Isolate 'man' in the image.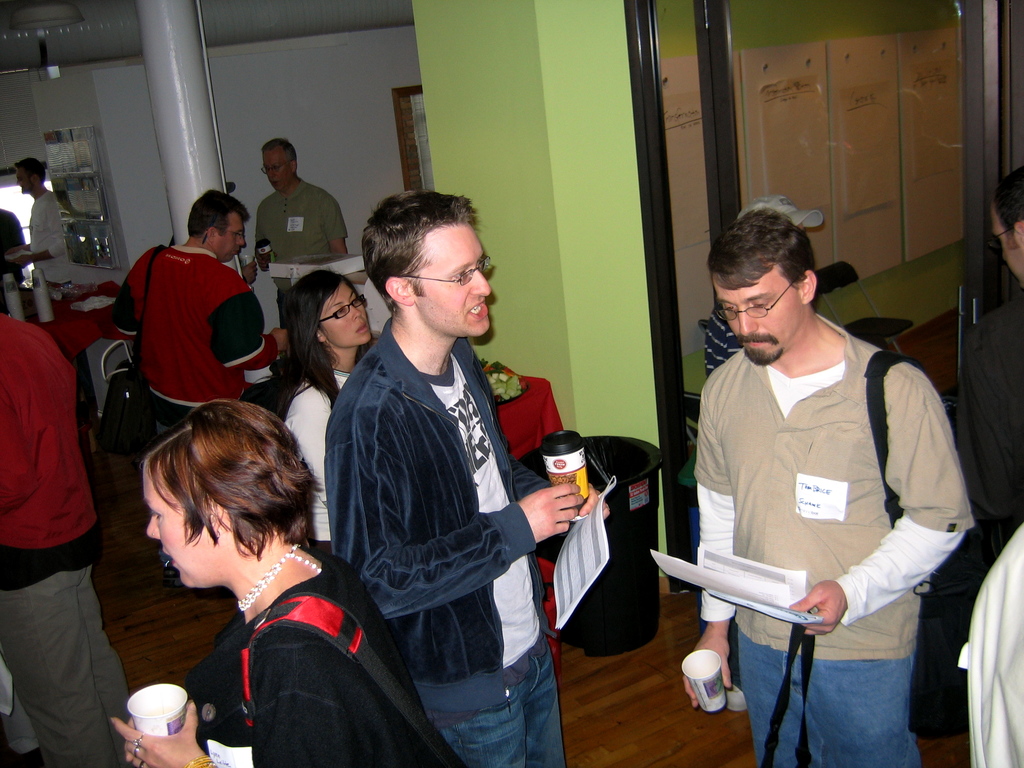
Isolated region: (left=5, top=156, right=68, bottom=285).
